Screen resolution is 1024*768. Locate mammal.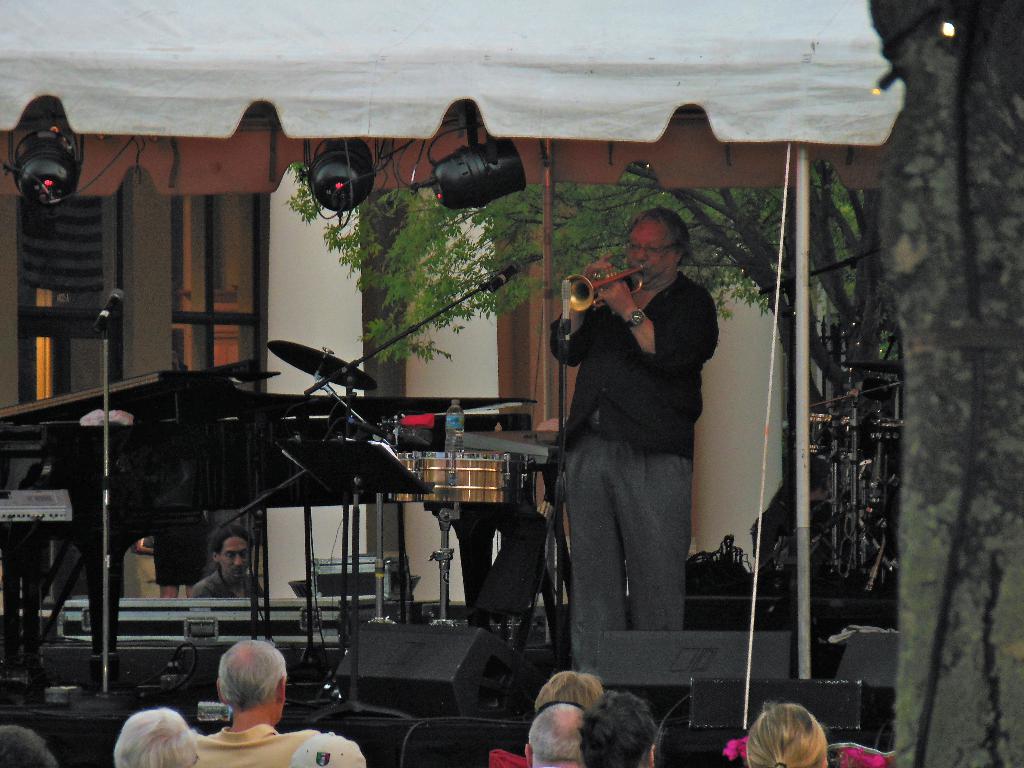
[743, 697, 830, 767].
